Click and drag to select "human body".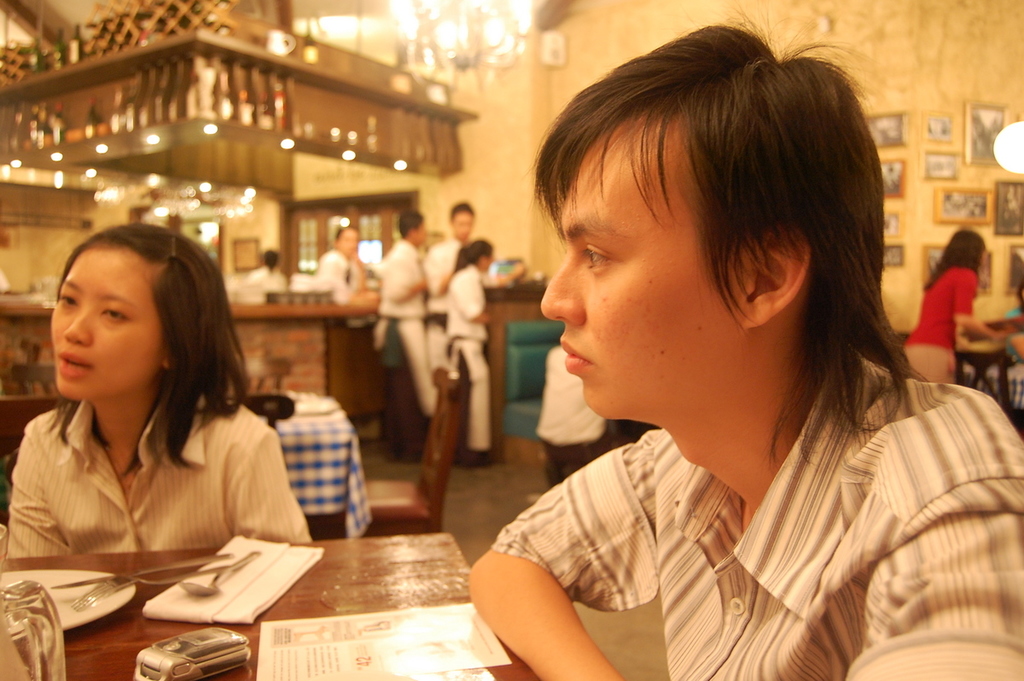
Selection: x1=8 y1=221 x2=303 y2=561.
